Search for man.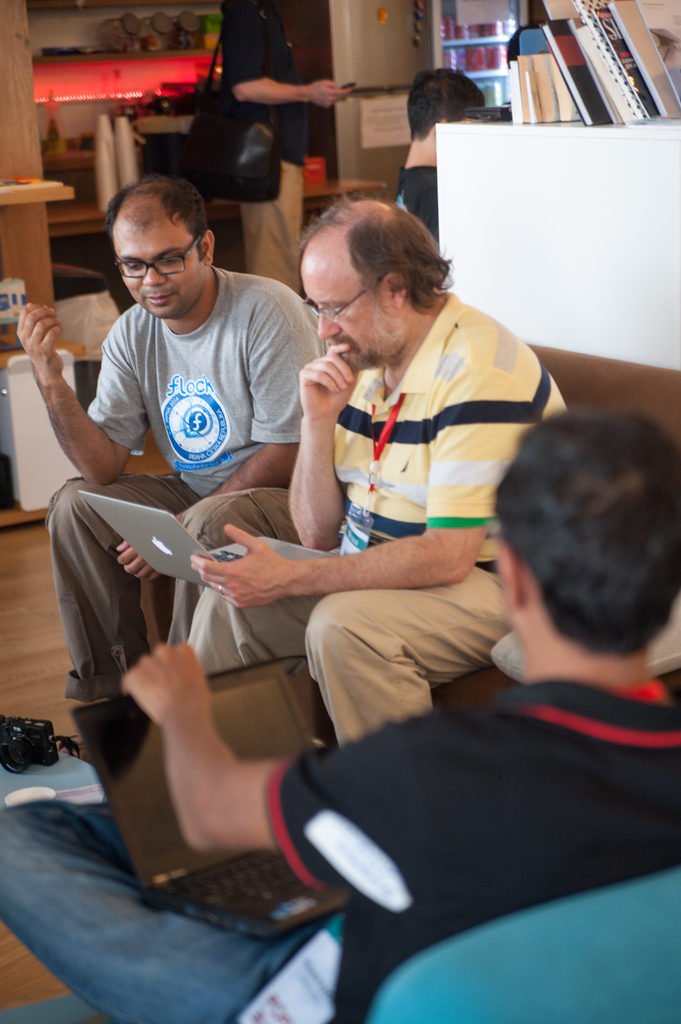
Found at box=[0, 412, 680, 1023].
